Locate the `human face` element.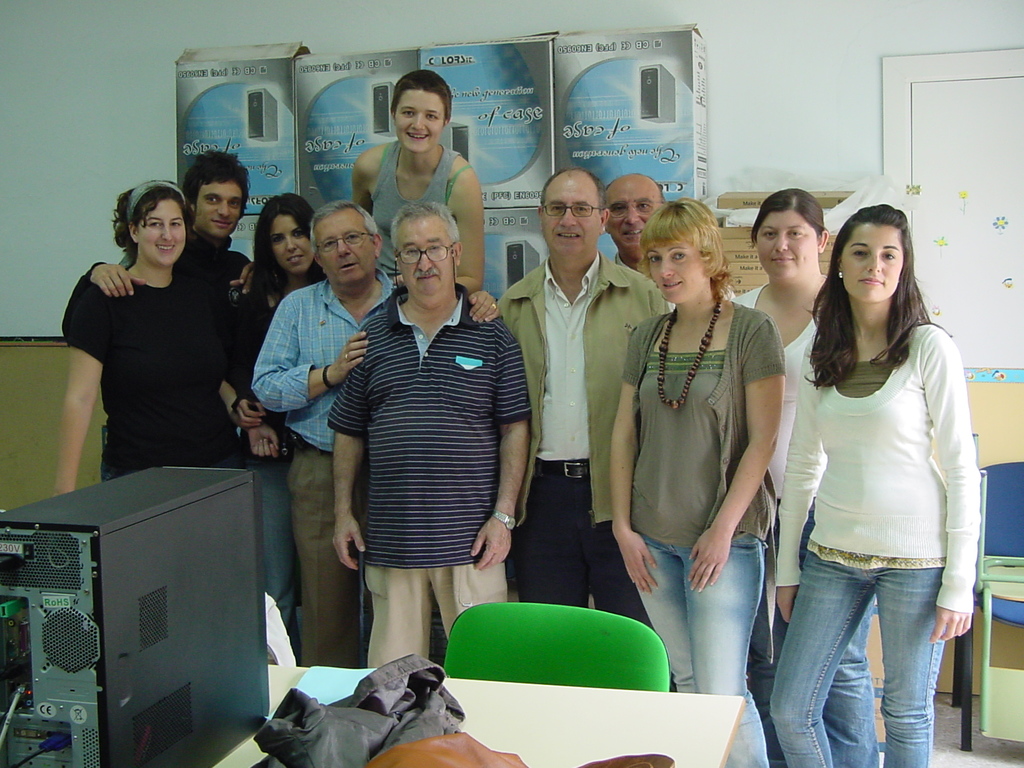
Element bbox: 312:206:373:283.
